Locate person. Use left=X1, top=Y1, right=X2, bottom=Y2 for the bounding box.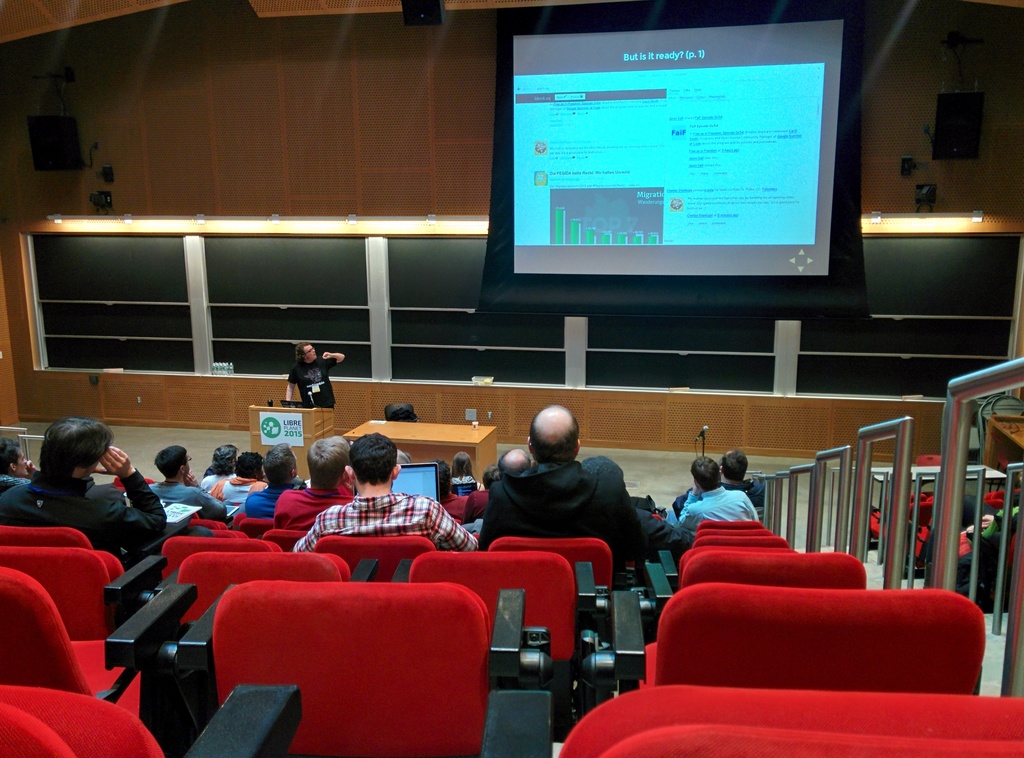
left=475, top=397, right=652, bottom=578.
